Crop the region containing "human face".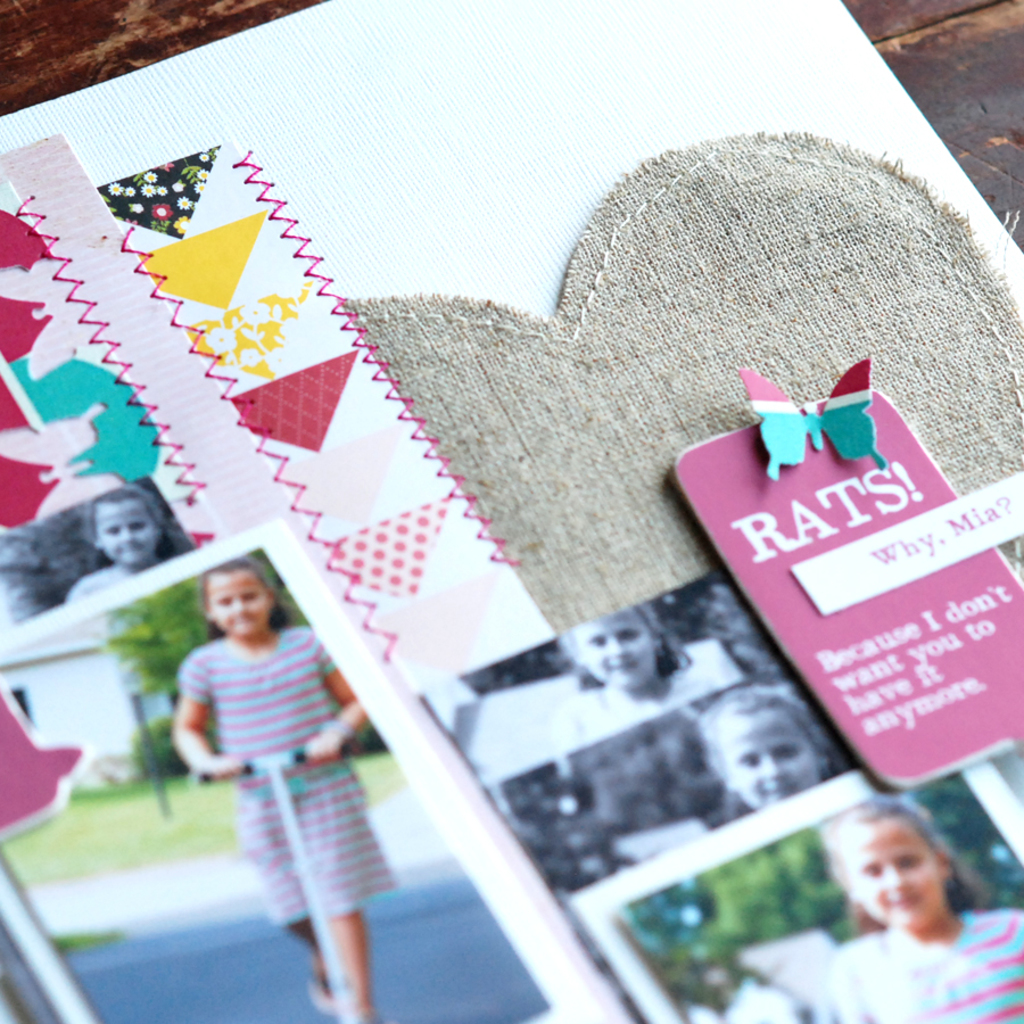
Crop region: crop(727, 704, 806, 802).
